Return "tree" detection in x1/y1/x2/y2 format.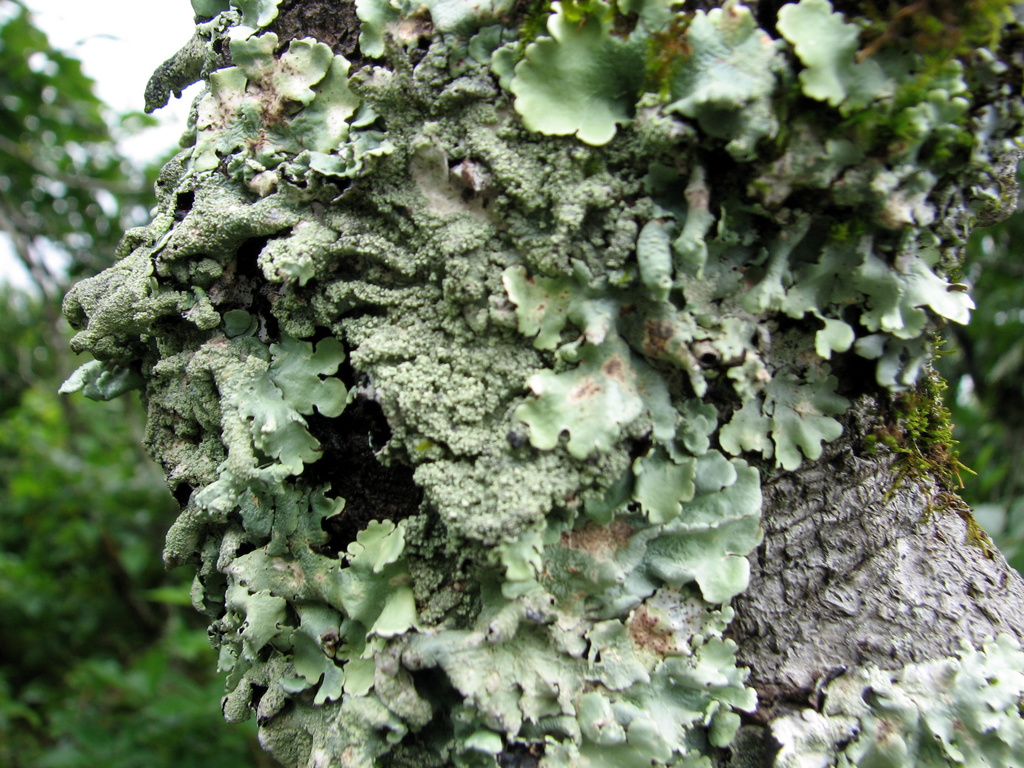
0/0/275/767.
